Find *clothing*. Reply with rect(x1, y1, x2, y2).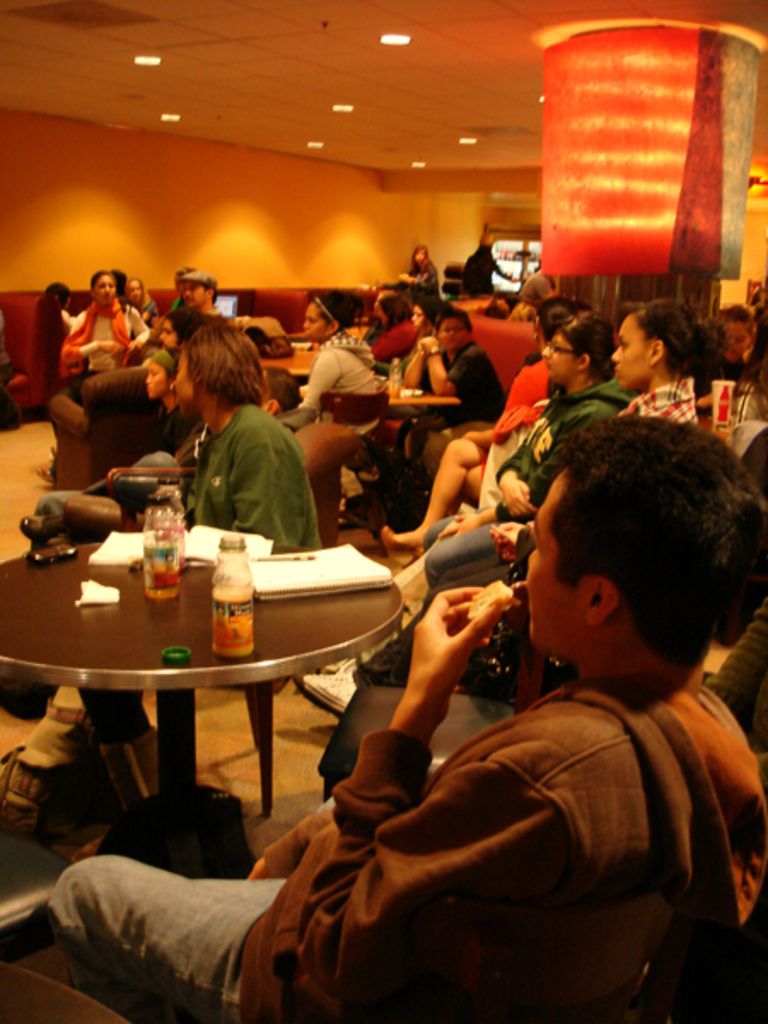
rect(398, 256, 439, 300).
